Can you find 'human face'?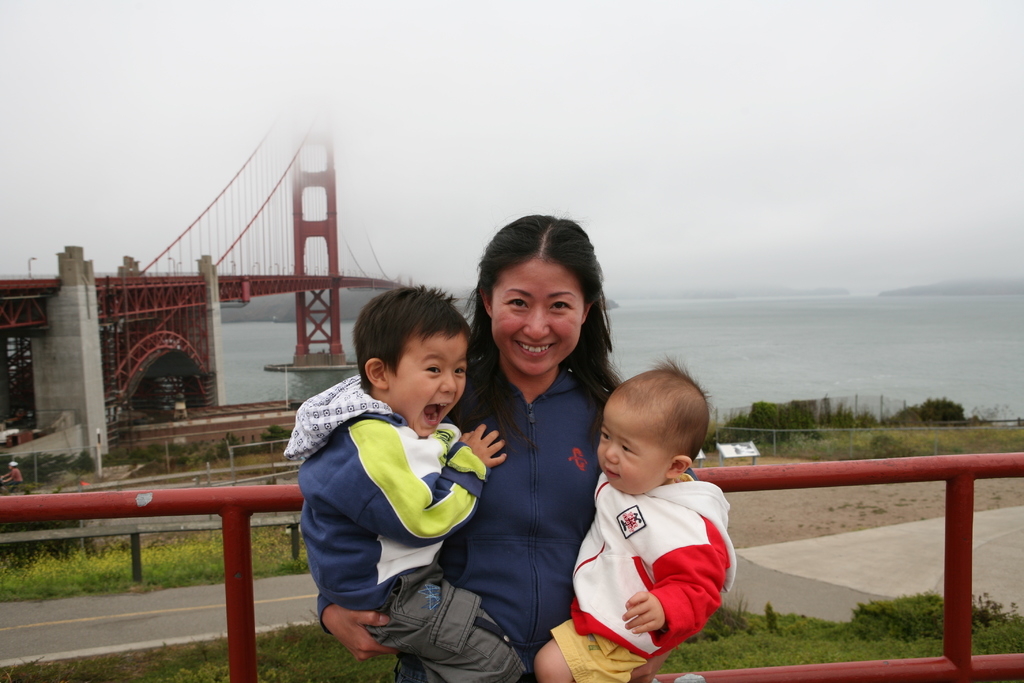
Yes, bounding box: BBox(389, 331, 479, 440).
